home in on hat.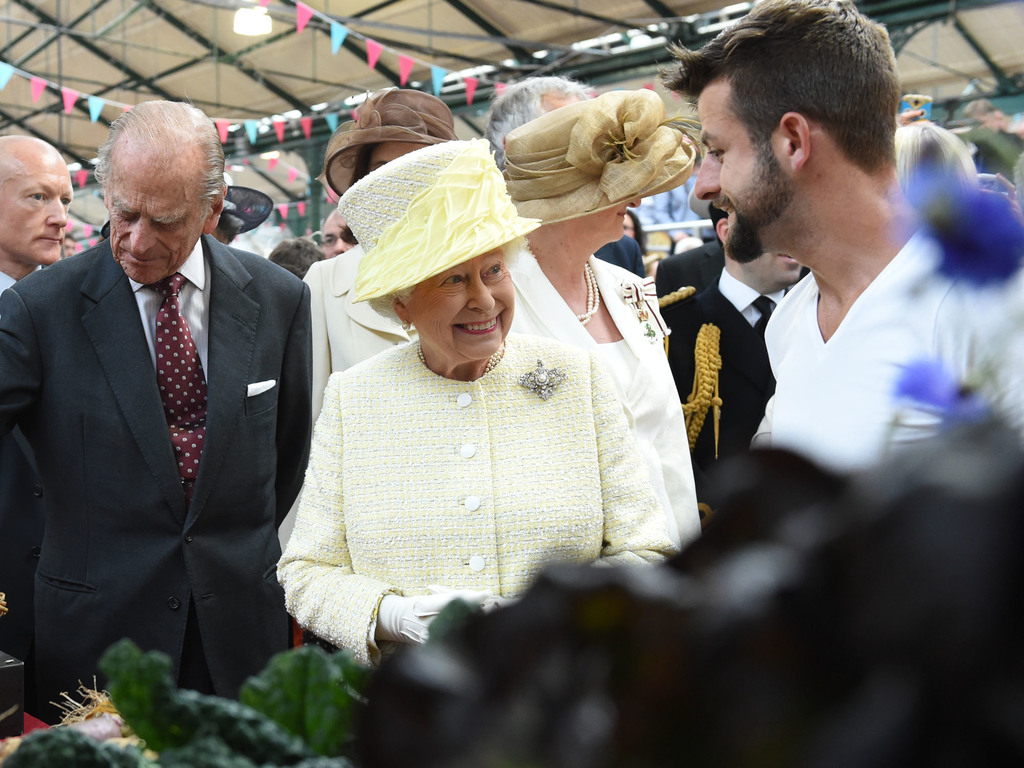
Homed in at x1=689 y1=179 x2=731 y2=221.
